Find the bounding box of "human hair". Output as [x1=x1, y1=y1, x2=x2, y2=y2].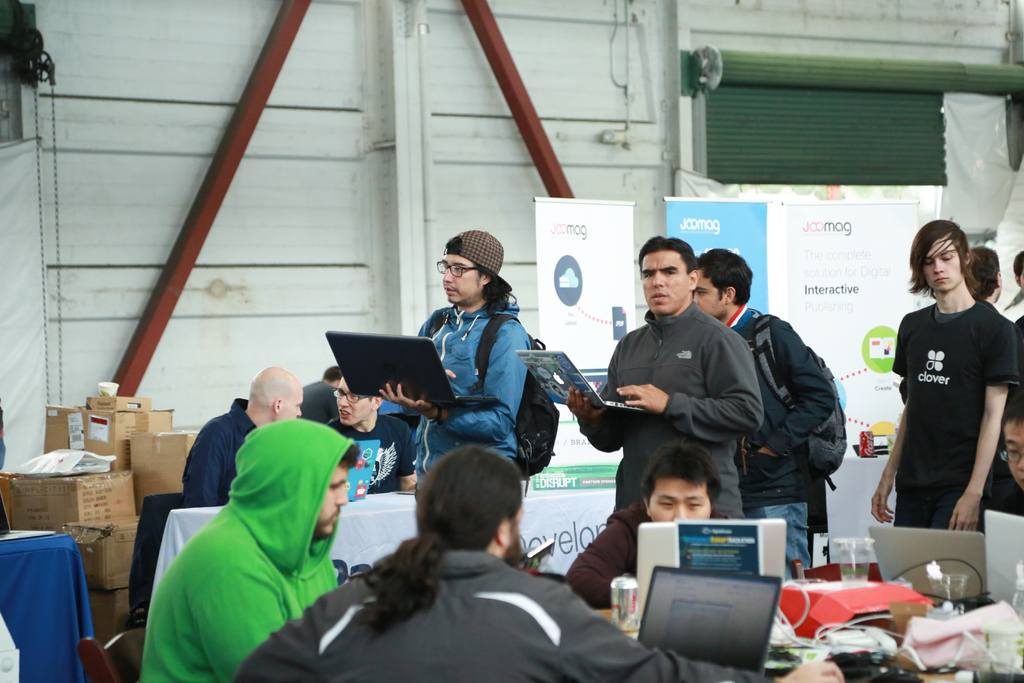
[x1=323, y1=363, x2=342, y2=383].
